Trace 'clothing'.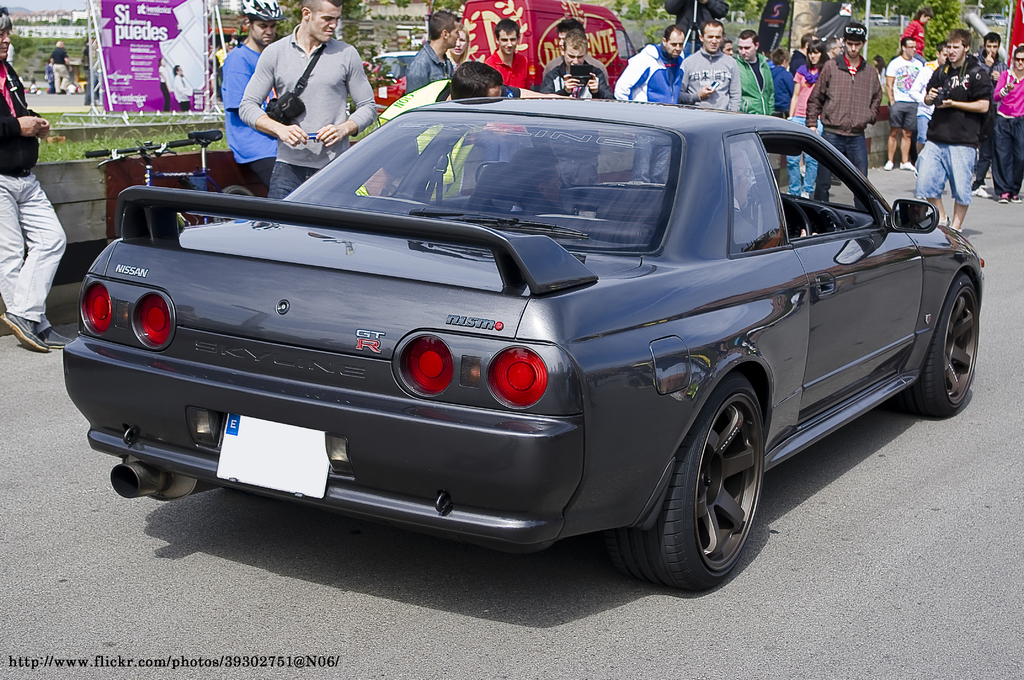
Traced to l=399, t=36, r=454, b=93.
